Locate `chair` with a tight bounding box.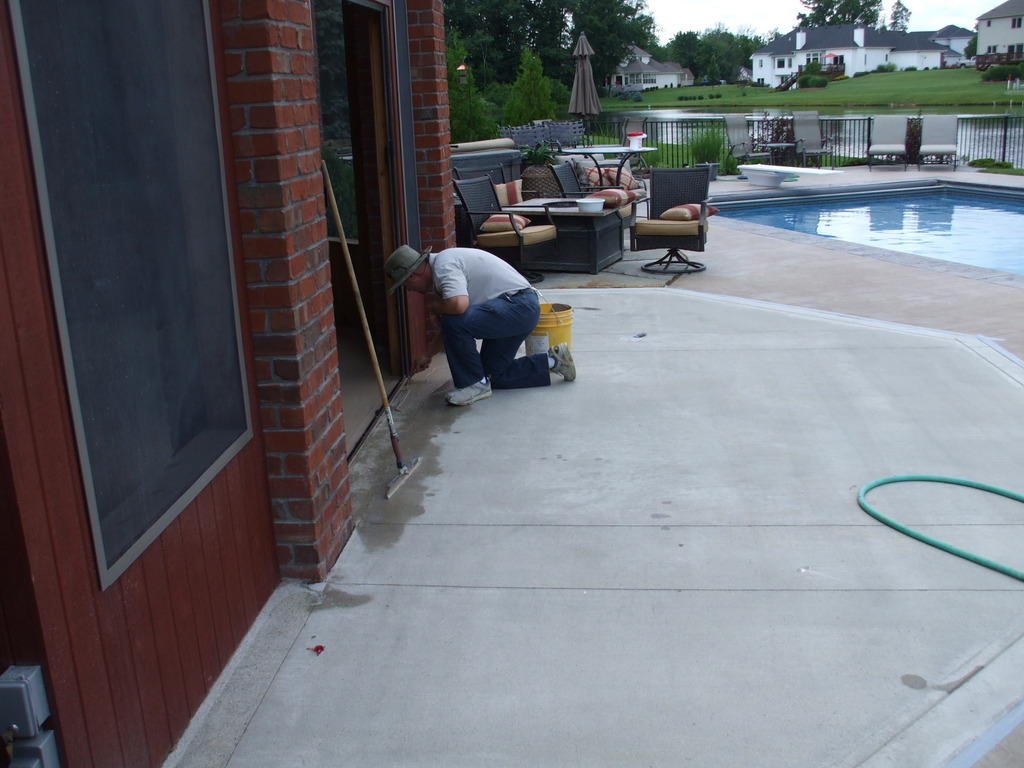
box(635, 161, 713, 266).
